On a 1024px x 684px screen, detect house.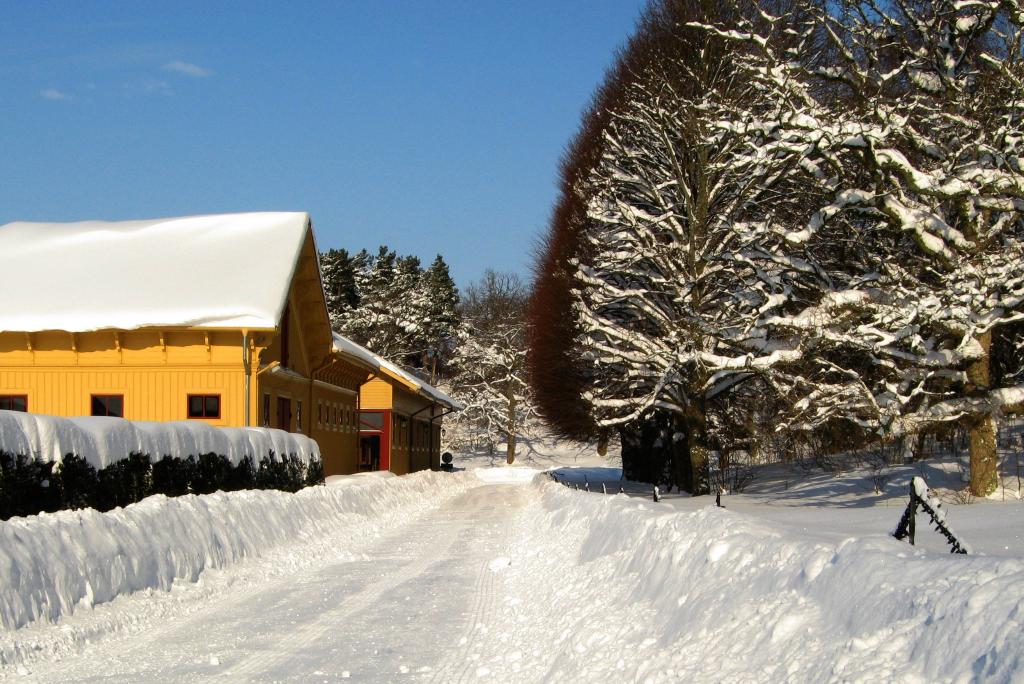
<box>0,209,461,482</box>.
